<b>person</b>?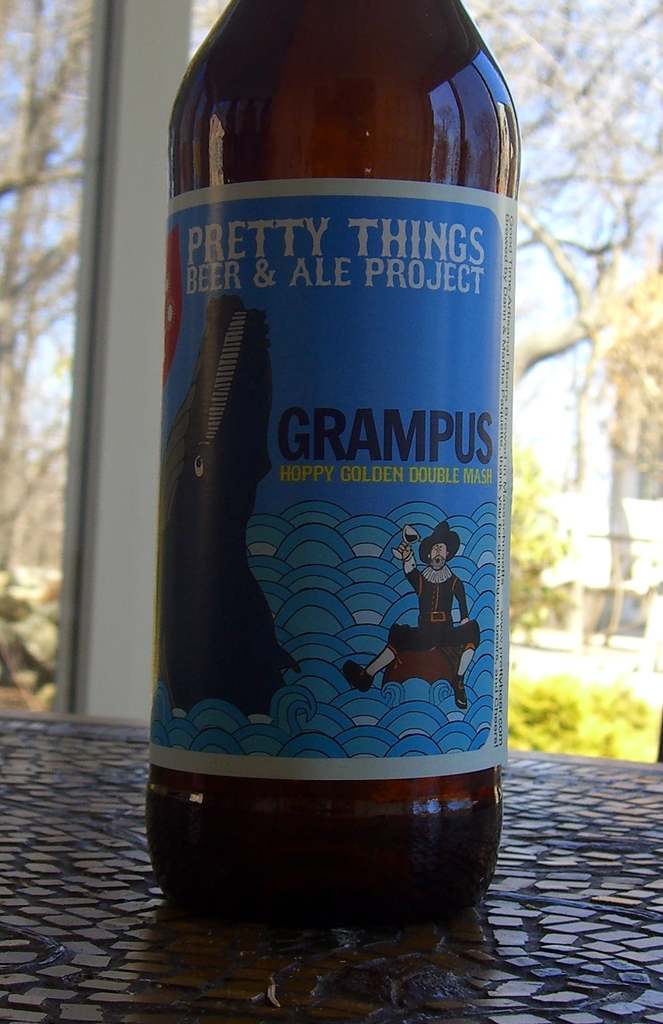
region(345, 524, 493, 710)
